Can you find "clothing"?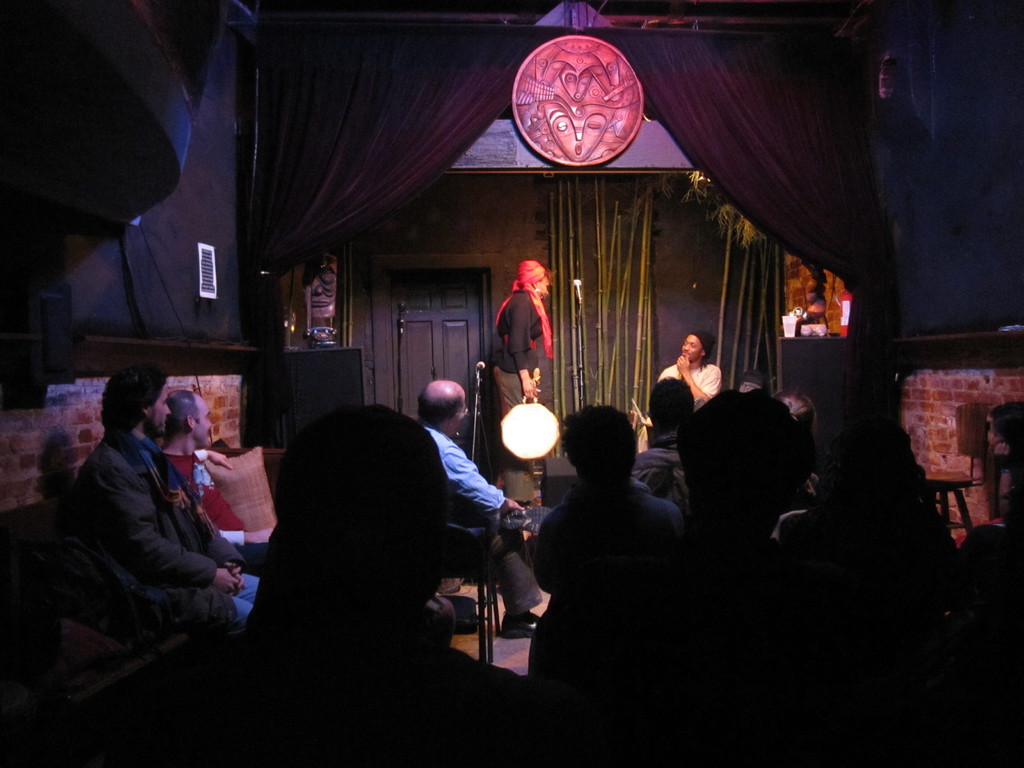
Yes, bounding box: box=[511, 481, 699, 684].
